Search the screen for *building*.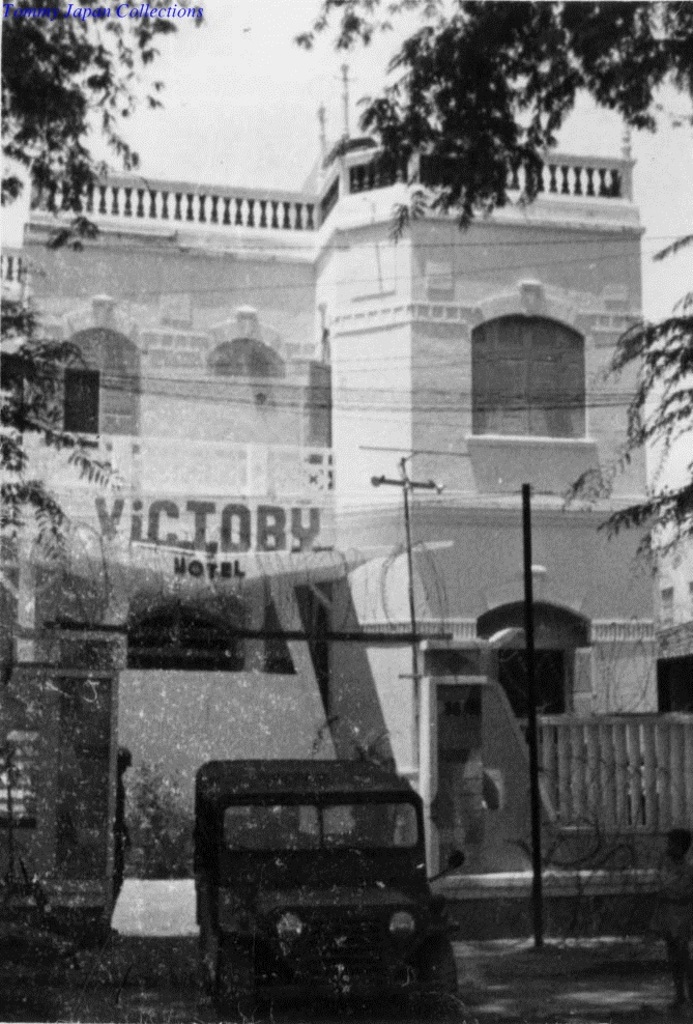
Found at [left=0, top=136, right=656, bottom=825].
